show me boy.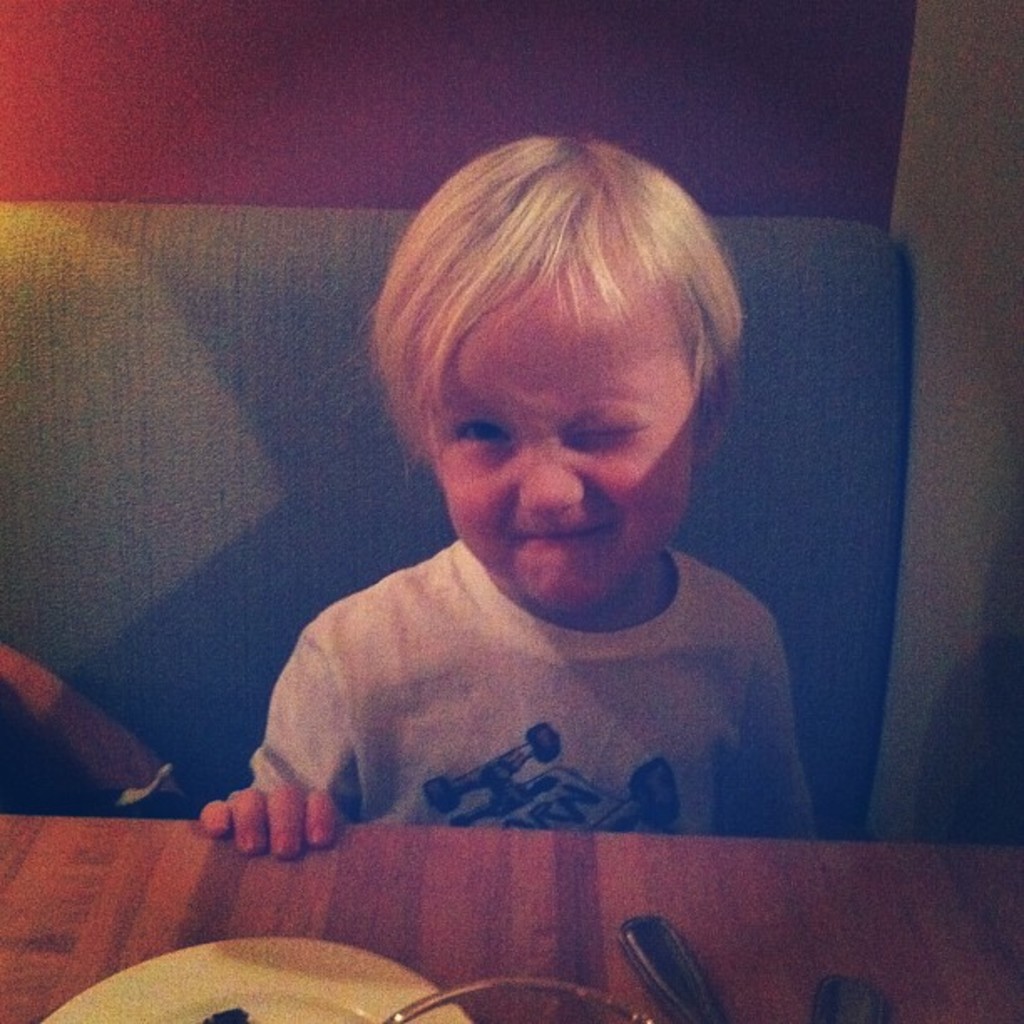
boy is here: box(192, 127, 847, 868).
